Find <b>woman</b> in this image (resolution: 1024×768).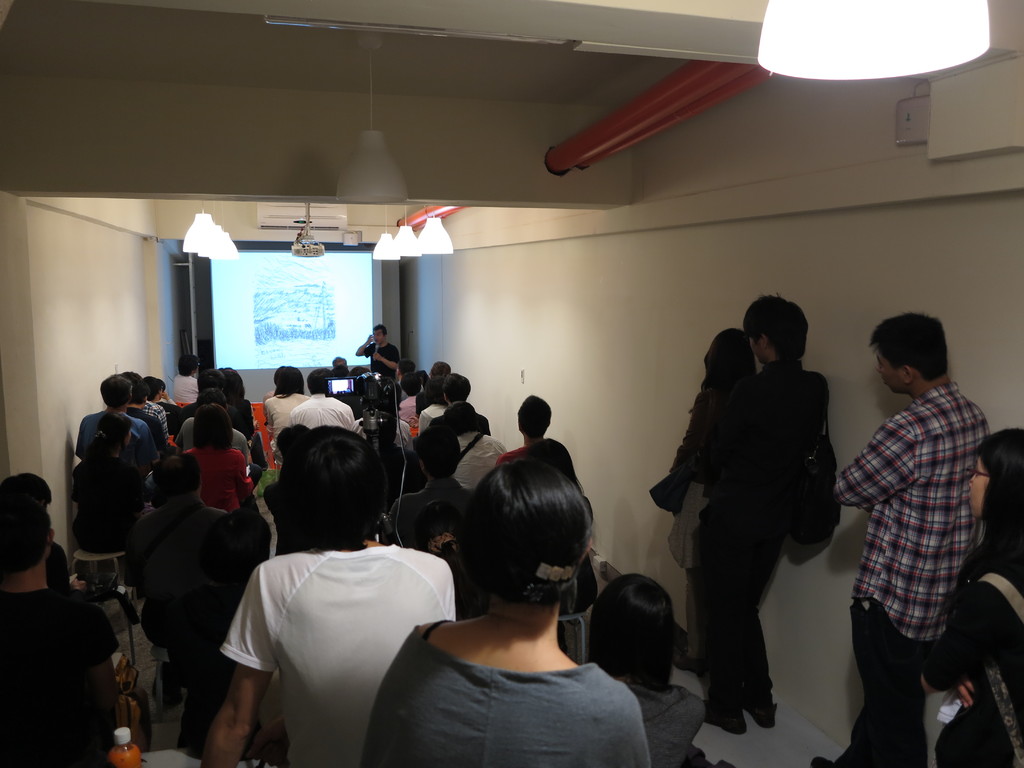
l=268, t=358, r=310, b=469.
